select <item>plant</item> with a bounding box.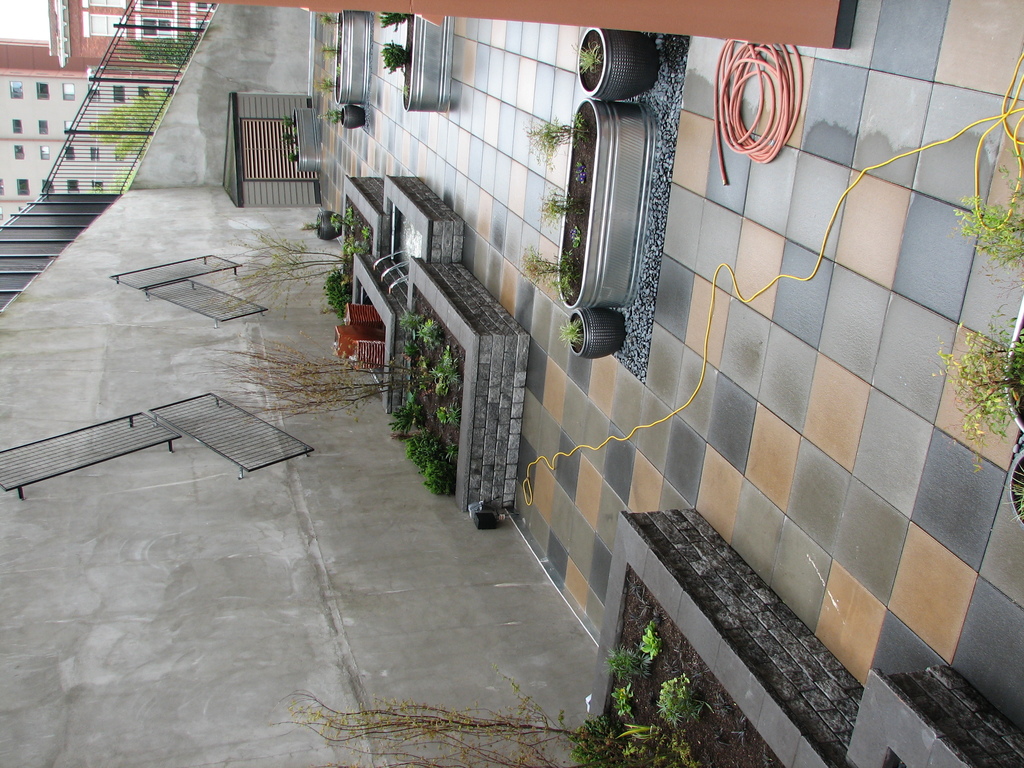
rect(433, 347, 465, 403).
